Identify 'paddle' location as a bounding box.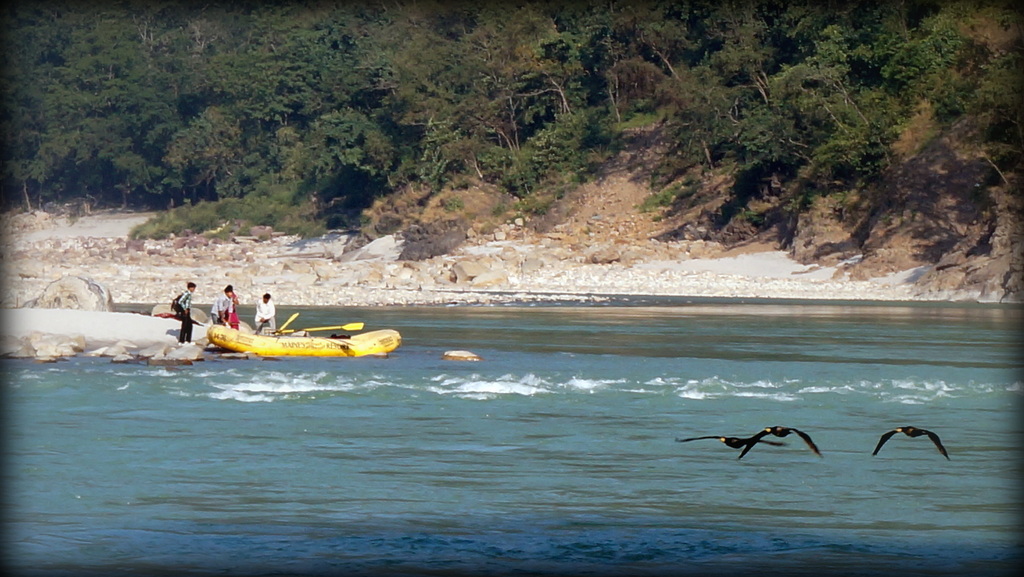
262,303,307,342.
